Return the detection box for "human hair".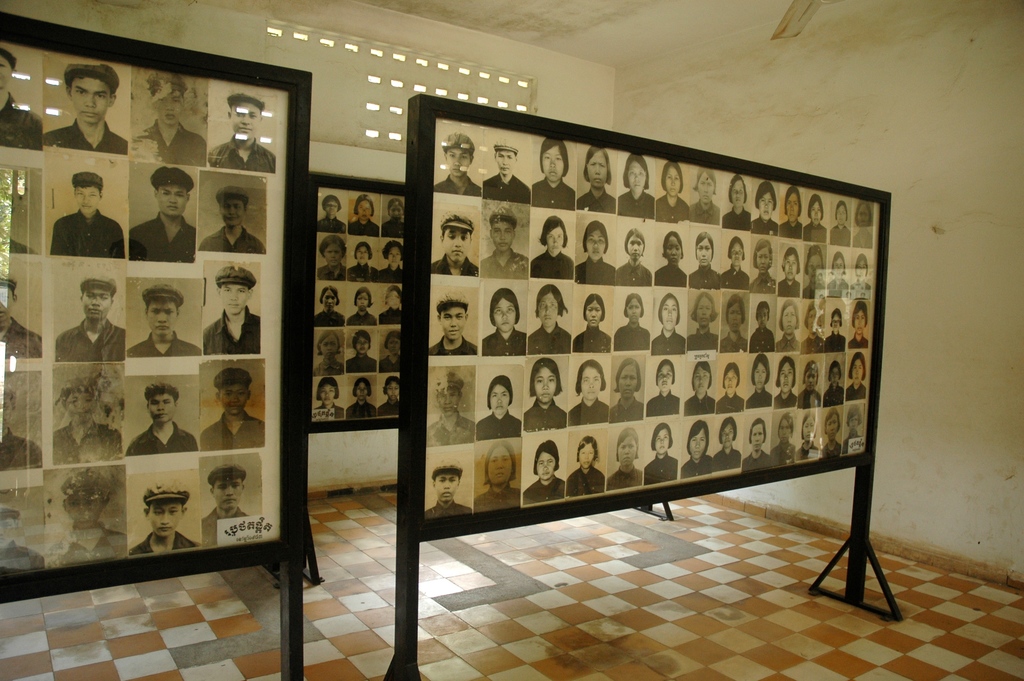
621,154,650,189.
